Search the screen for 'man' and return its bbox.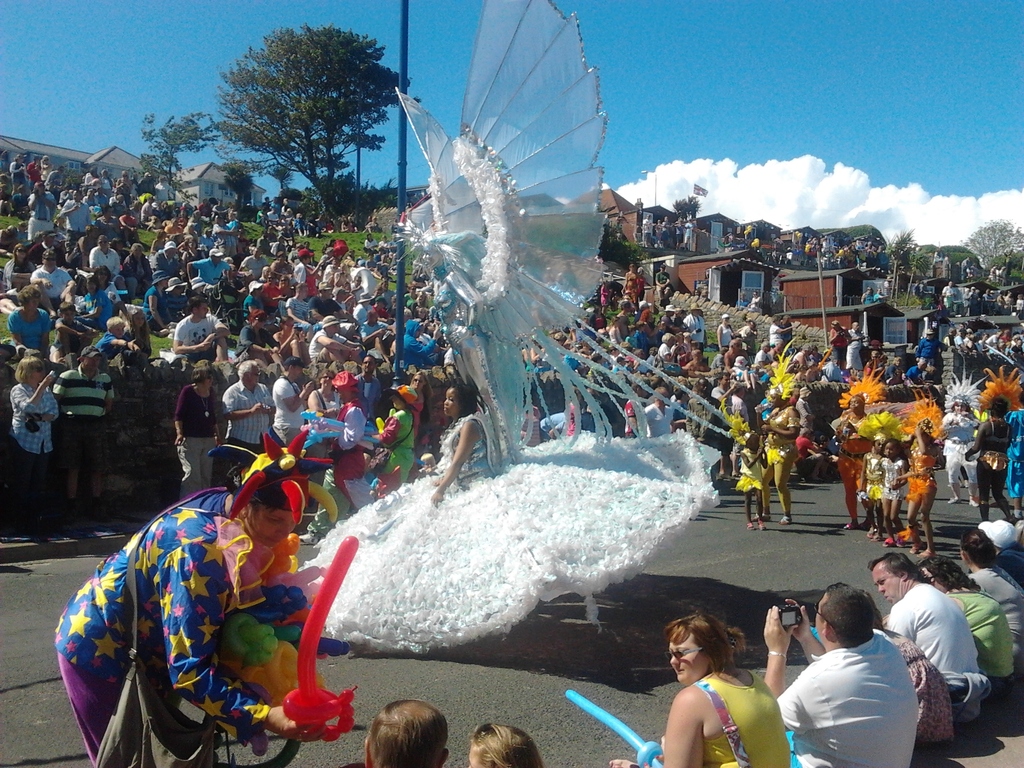
Found: bbox=[759, 581, 919, 767].
